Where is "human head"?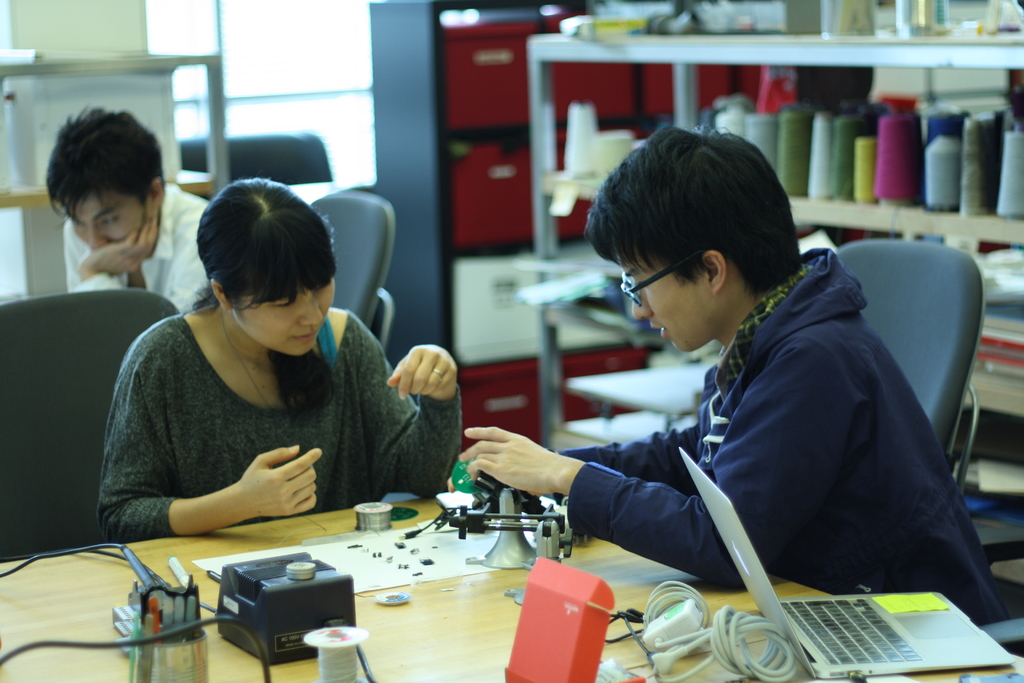
Rect(196, 175, 337, 355).
